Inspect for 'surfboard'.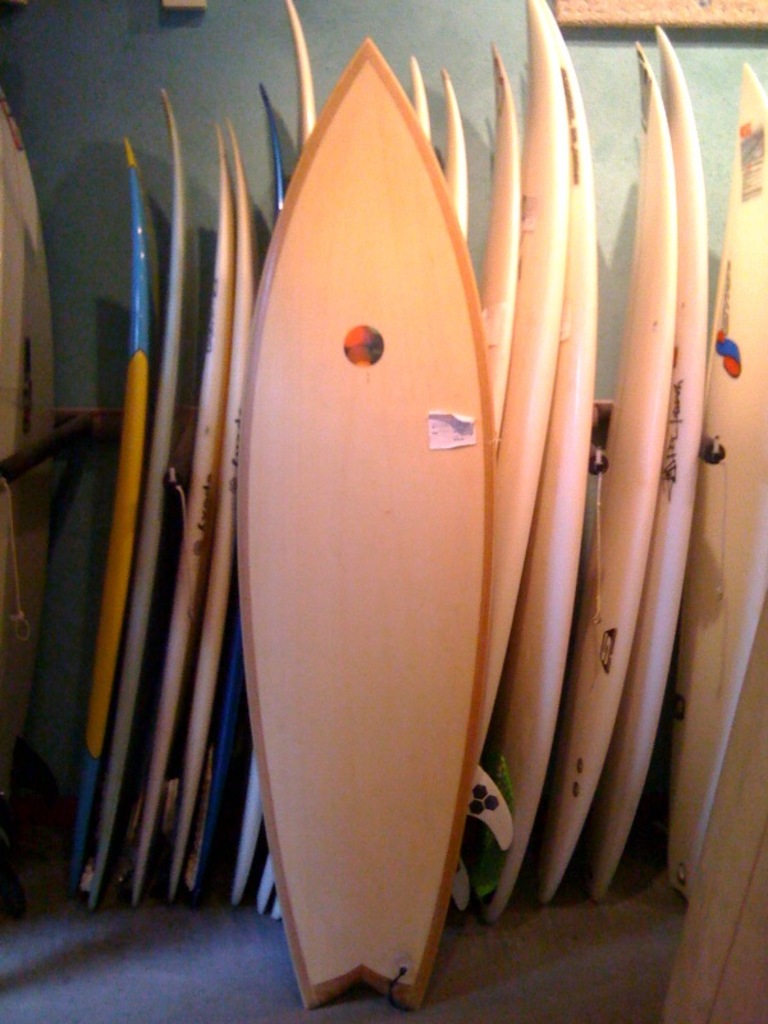
Inspection: locate(82, 79, 207, 905).
